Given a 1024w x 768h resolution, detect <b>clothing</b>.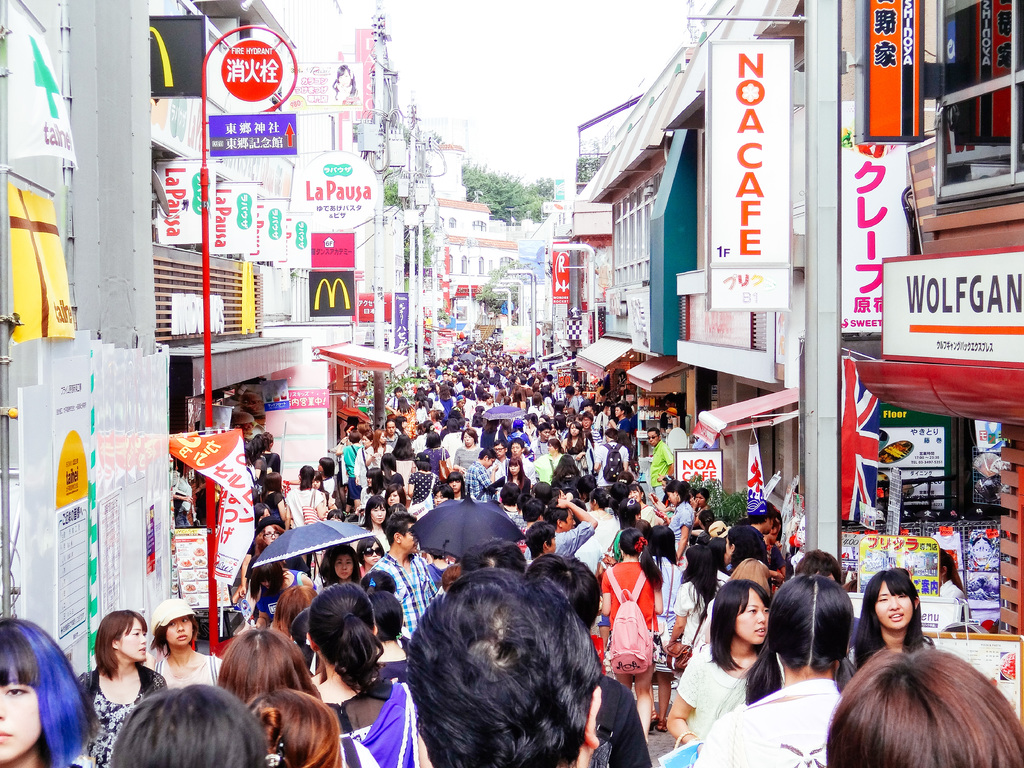
bbox=[458, 447, 487, 468].
